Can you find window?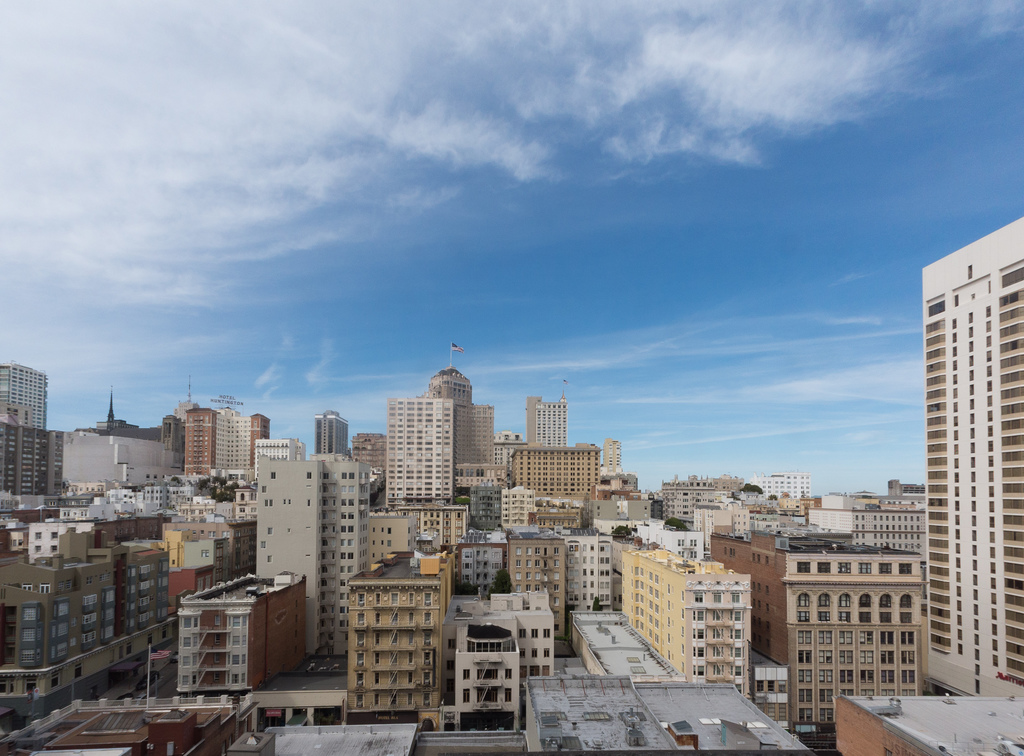
Yes, bounding box: BBox(693, 591, 703, 605).
